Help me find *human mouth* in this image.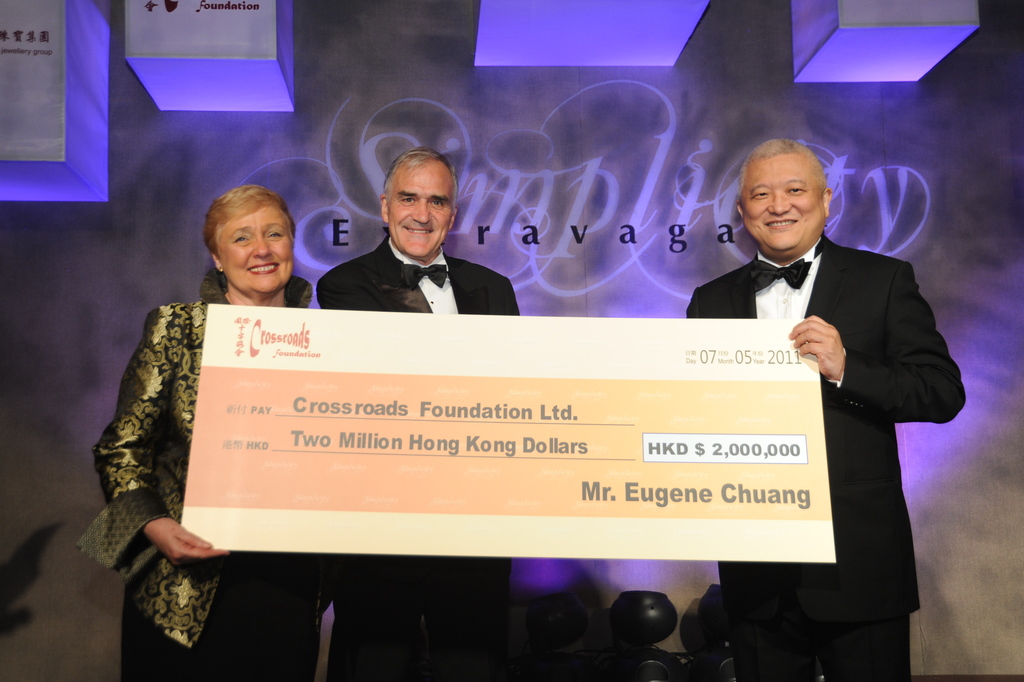
Found it: bbox=(764, 215, 797, 231).
